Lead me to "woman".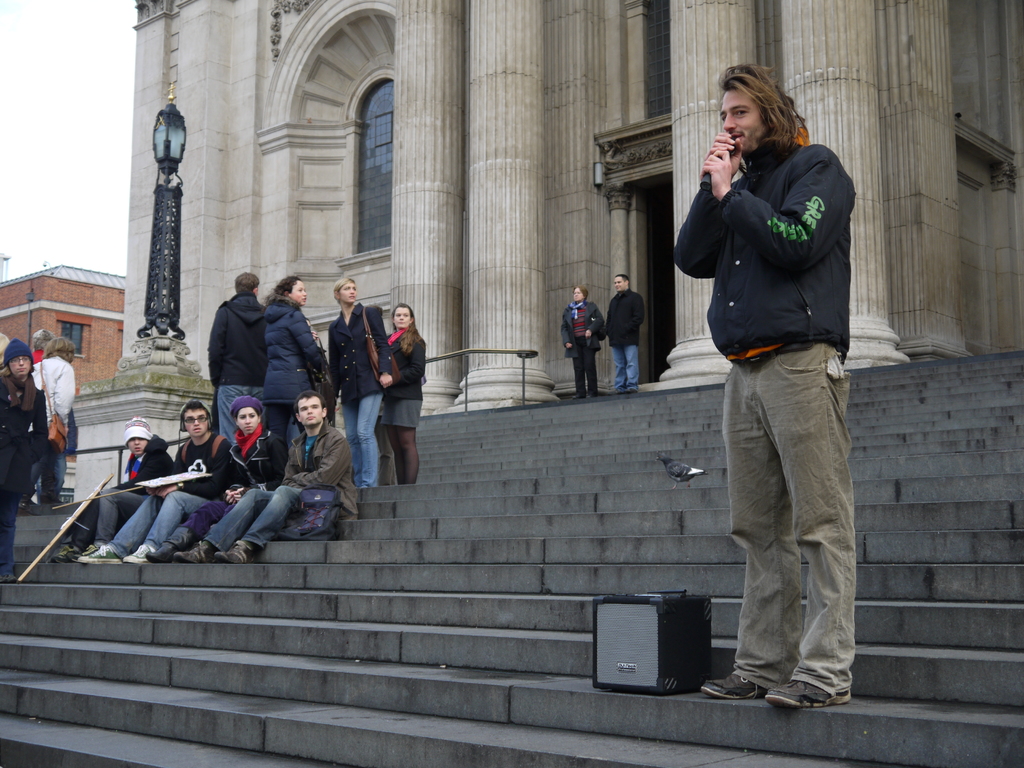
Lead to select_region(143, 393, 296, 570).
